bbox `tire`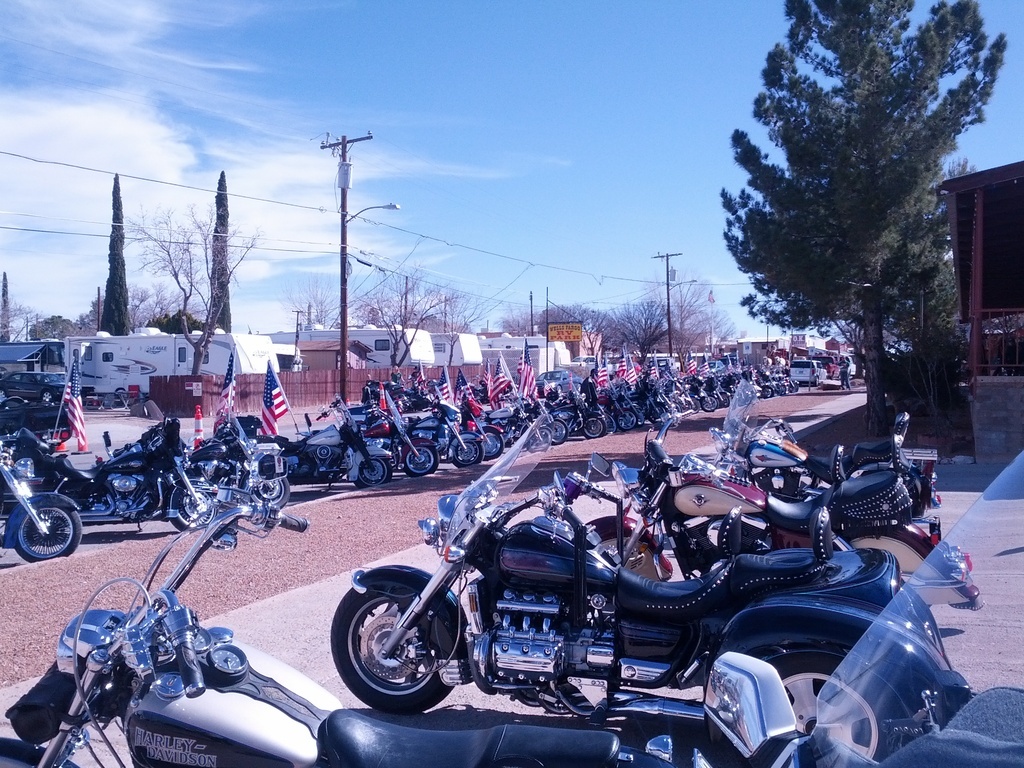
<region>164, 483, 207, 537</region>
